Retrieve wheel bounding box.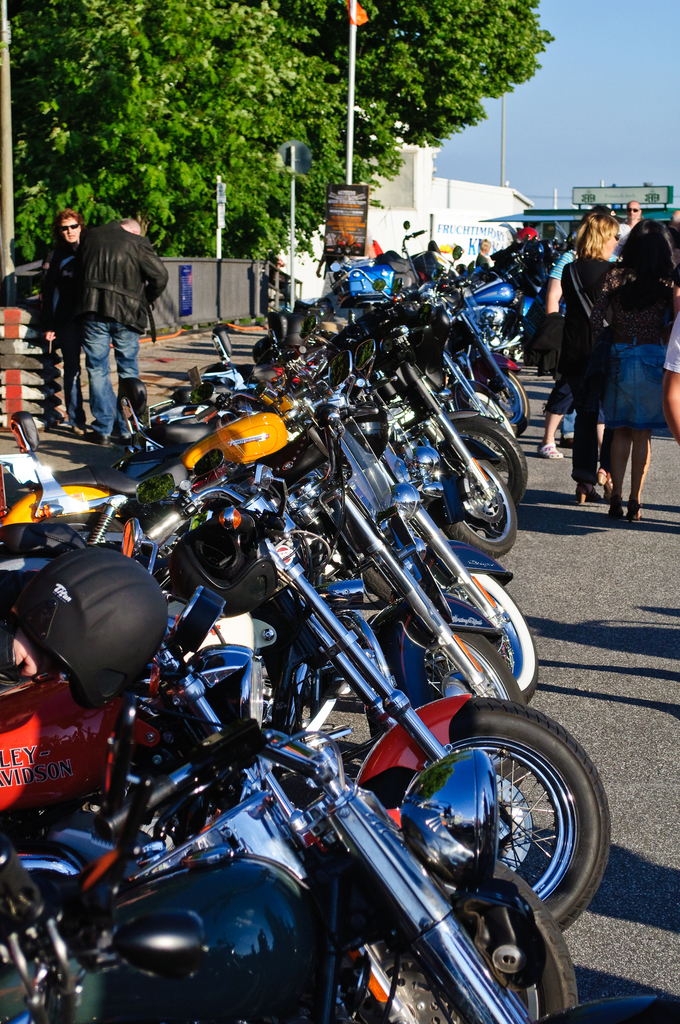
Bounding box: x1=406 y1=632 x2=518 y2=700.
